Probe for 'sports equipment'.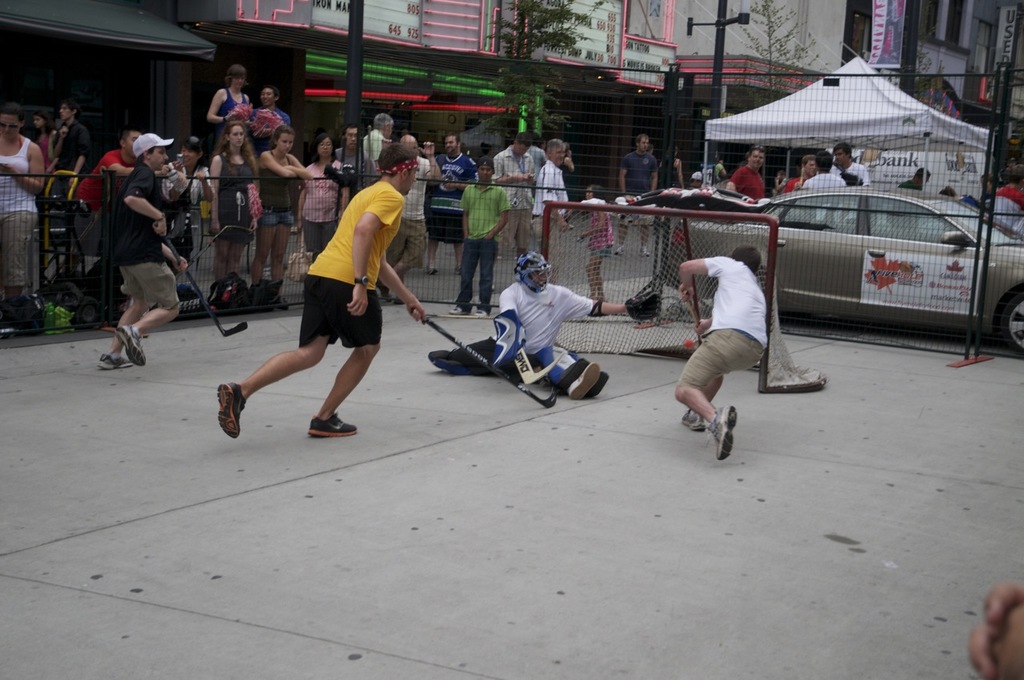
Probe result: rect(427, 336, 495, 377).
